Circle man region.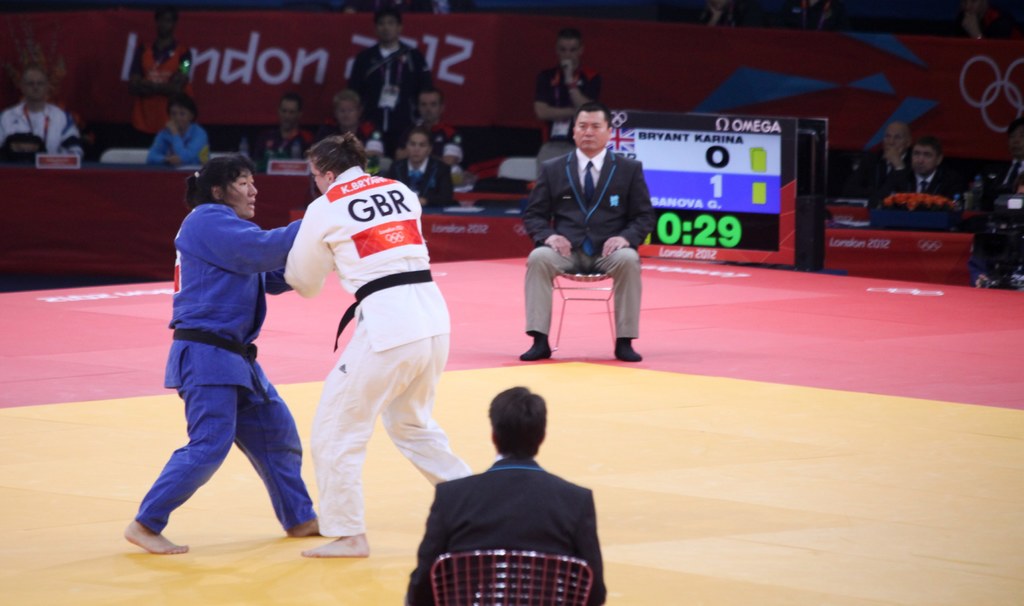
Region: detection(531, 28, 598, 172).
